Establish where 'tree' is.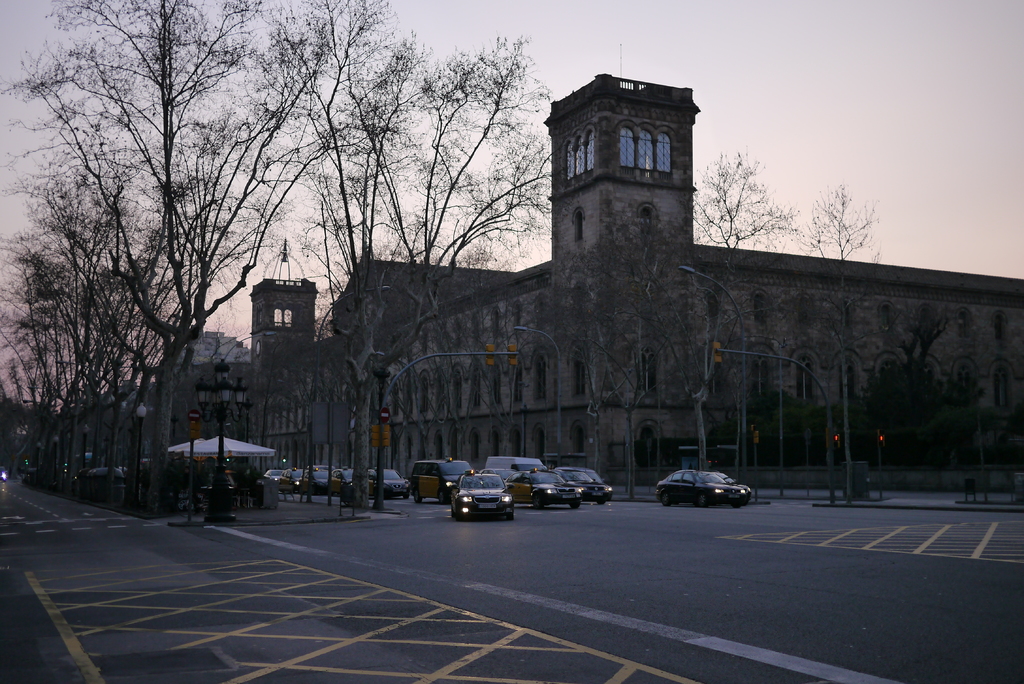
Established at box=[0, 241, 88, 510].
